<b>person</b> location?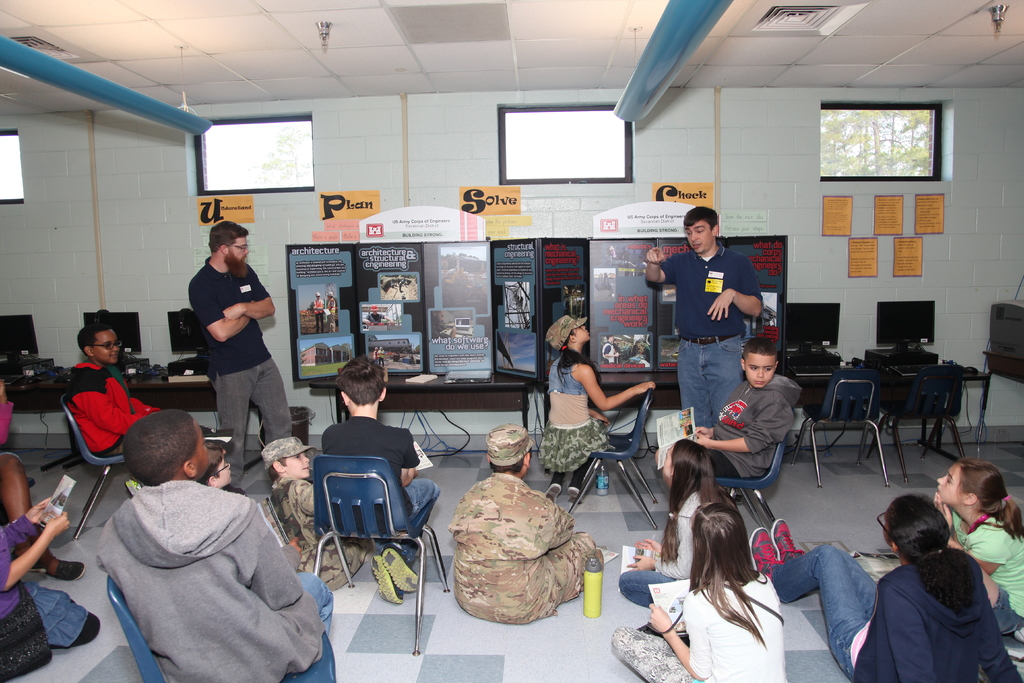
(440, 422, 605, 624)
